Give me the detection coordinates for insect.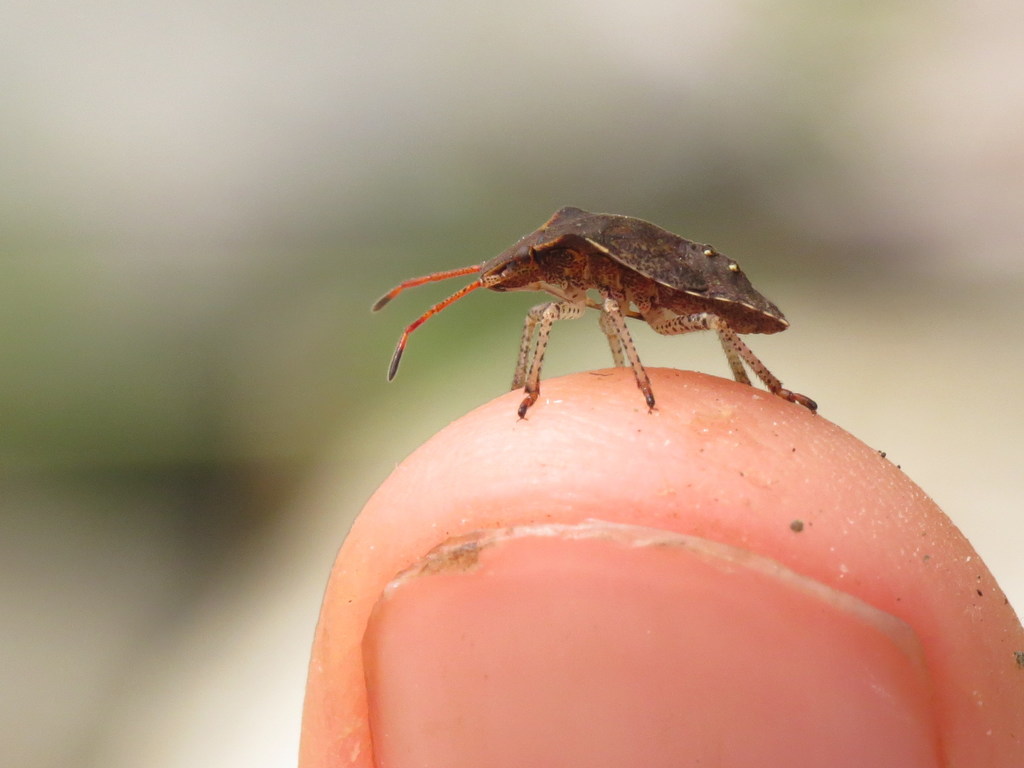
bbox=[371, 203, 821, 418].
